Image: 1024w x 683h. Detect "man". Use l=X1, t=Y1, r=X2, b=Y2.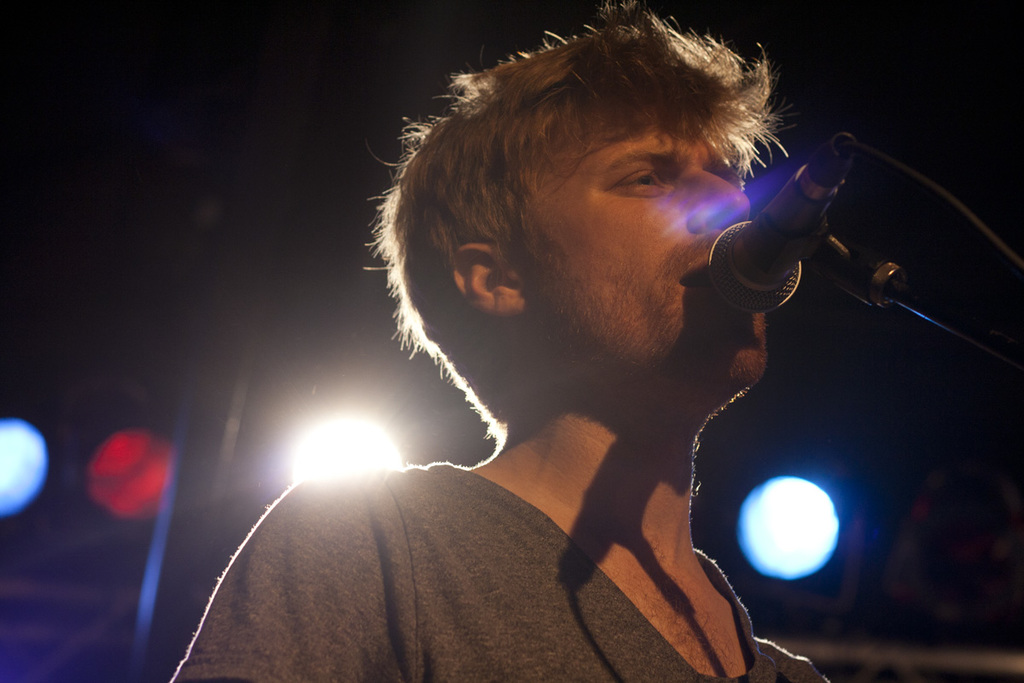
l=148, t=34, r=921, b=655.
